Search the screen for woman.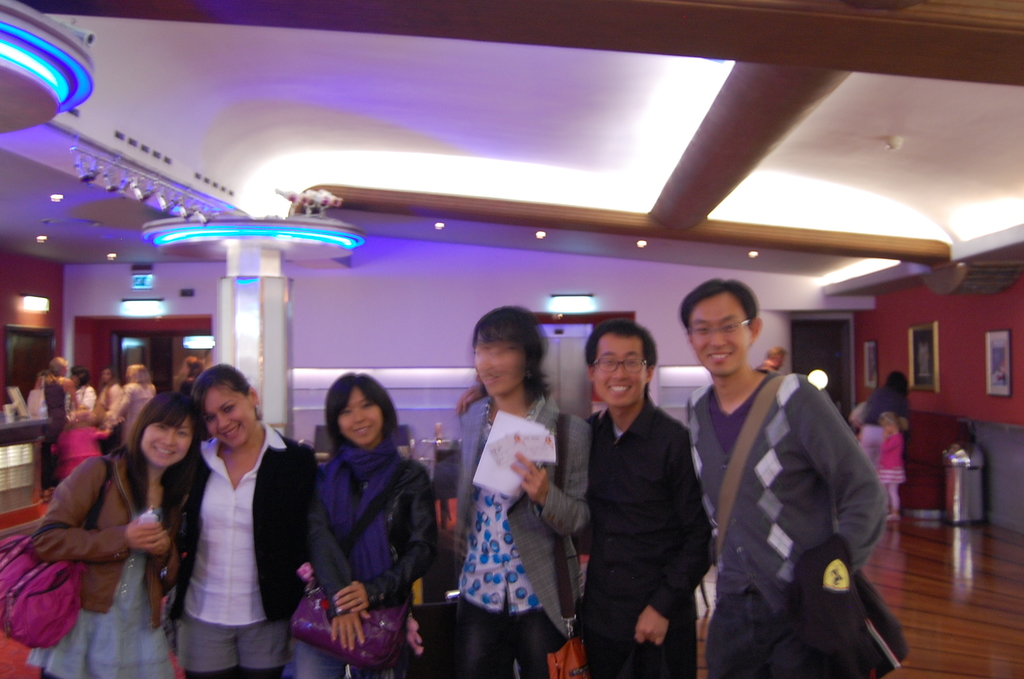
Found at 24 389 213 678.
